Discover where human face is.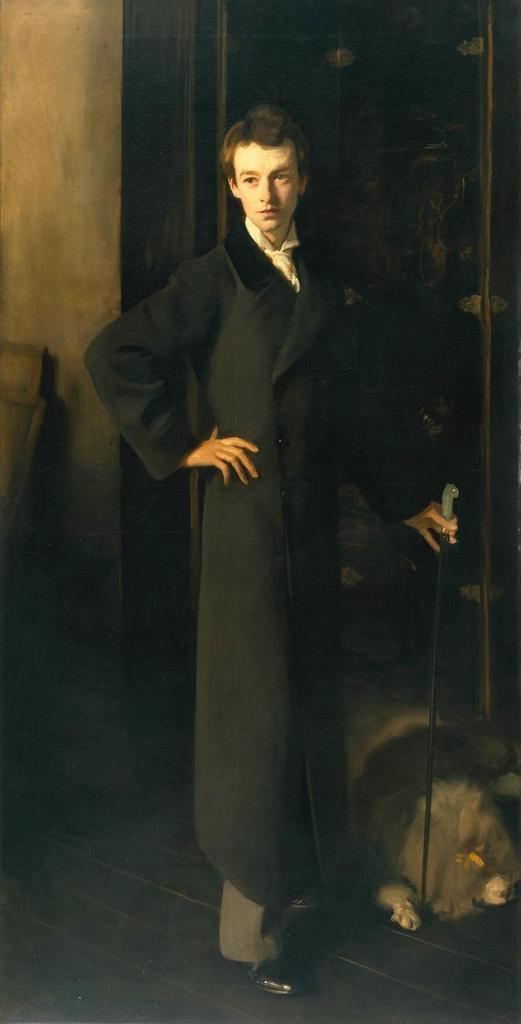
Discovered at detection(237, 143, 298, 227).
